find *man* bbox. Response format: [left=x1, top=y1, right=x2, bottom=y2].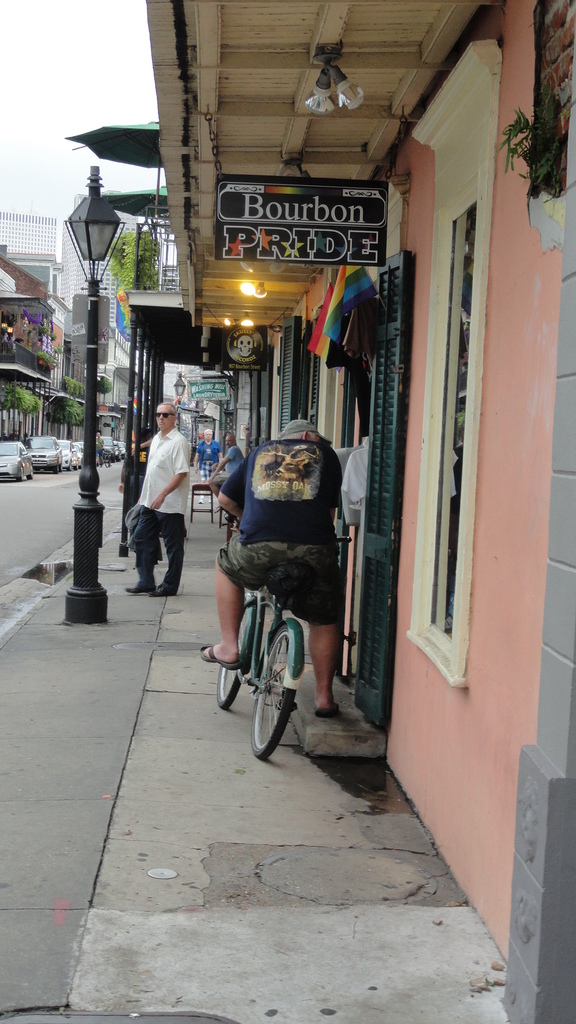
[left=203, top=408, right=339, bottom=730].
